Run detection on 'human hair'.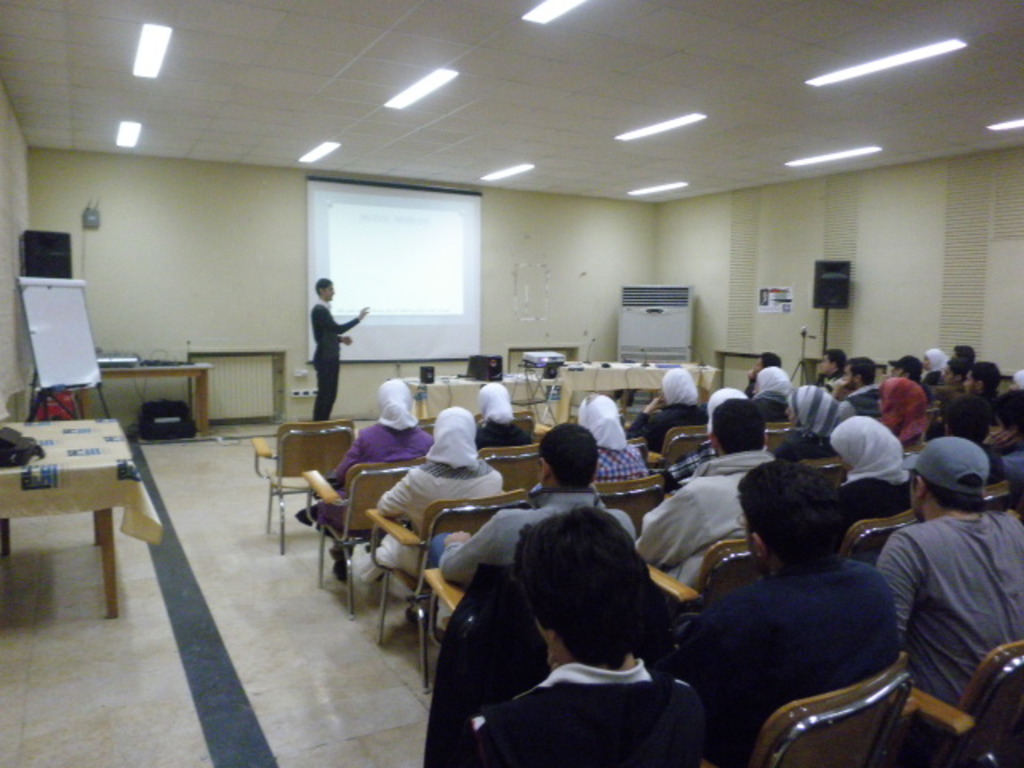
Result: rect(992, 387, 1022, 430).
